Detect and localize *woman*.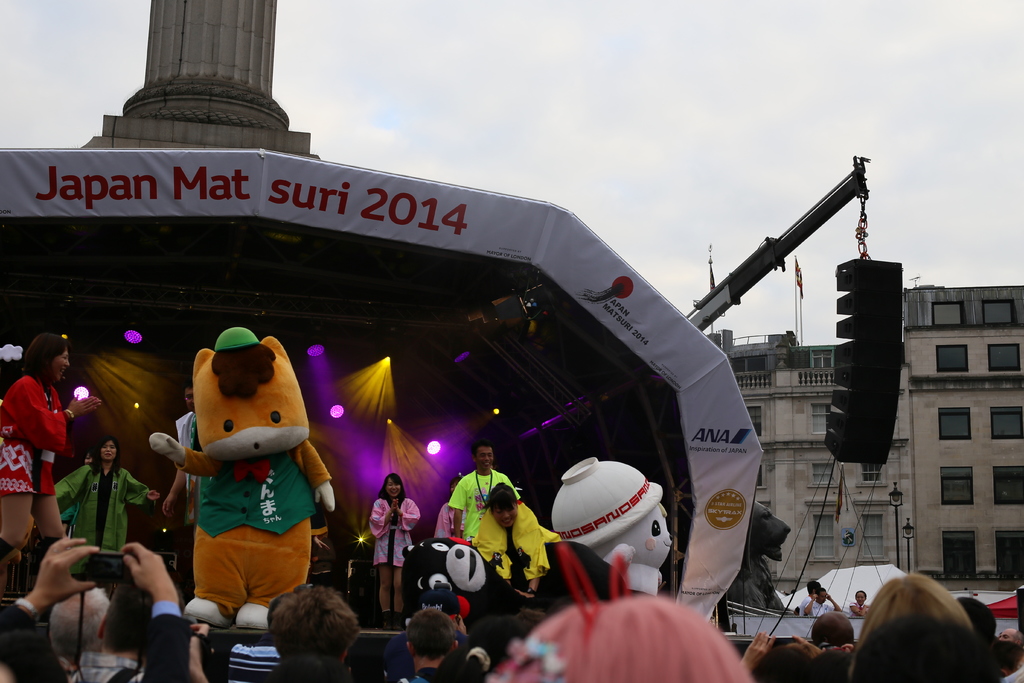
Localized at Rect(432, 473, 465, 539).
